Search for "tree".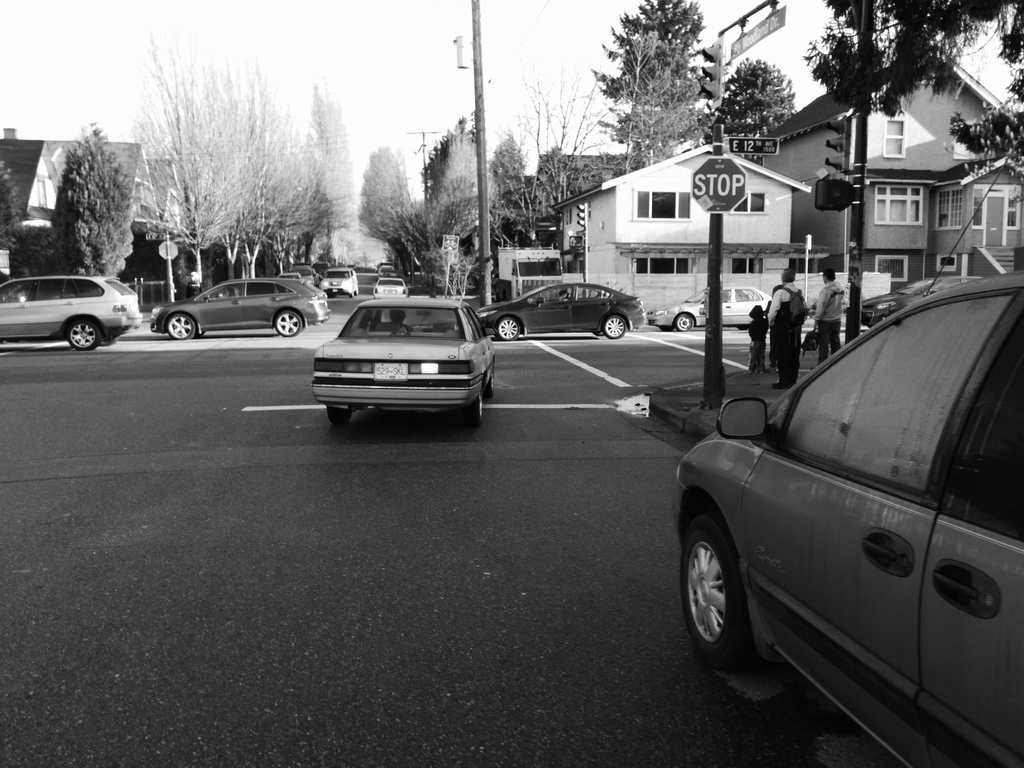
Found at BBox(305, 99, 353, 244).
